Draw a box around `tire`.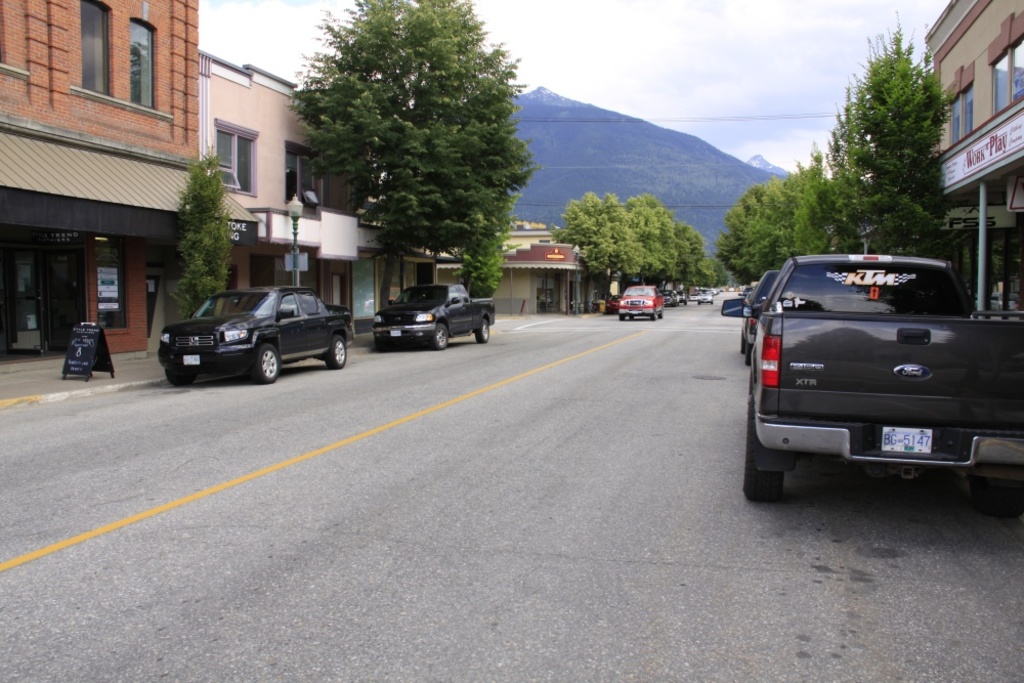
bbox=[253, 345, 279, 383].
